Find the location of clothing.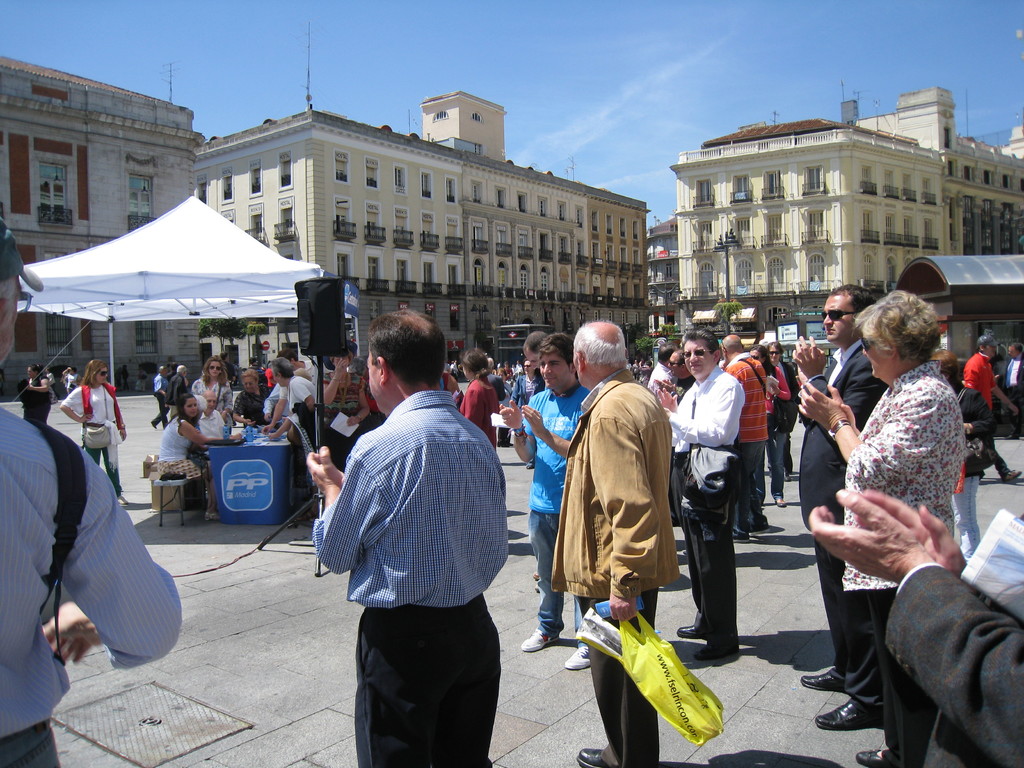
Location: detection(842, 359, 961, 593).
